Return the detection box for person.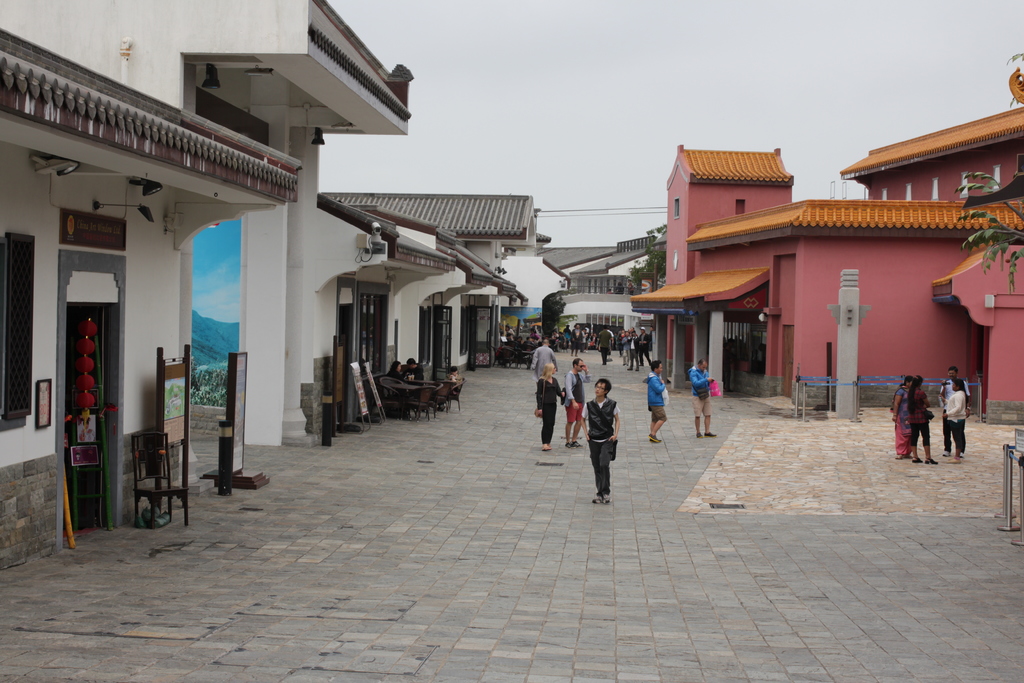
<bbox>525, 337, 532, 346</bbox>.
